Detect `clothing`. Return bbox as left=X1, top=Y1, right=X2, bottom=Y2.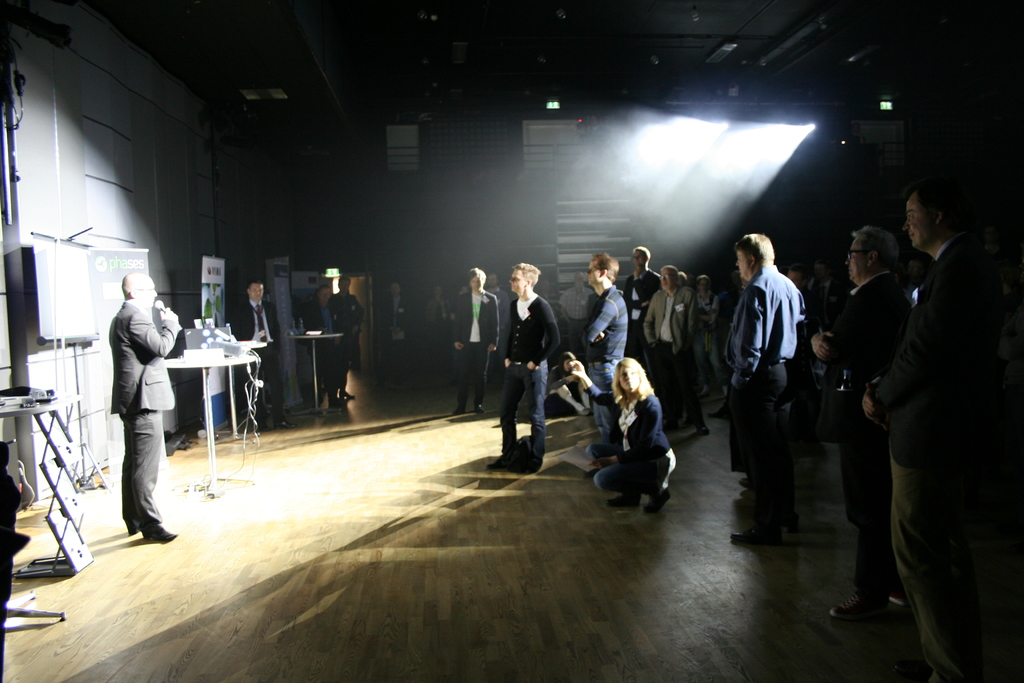
left=578, top=388, right=688, bottom=511.
